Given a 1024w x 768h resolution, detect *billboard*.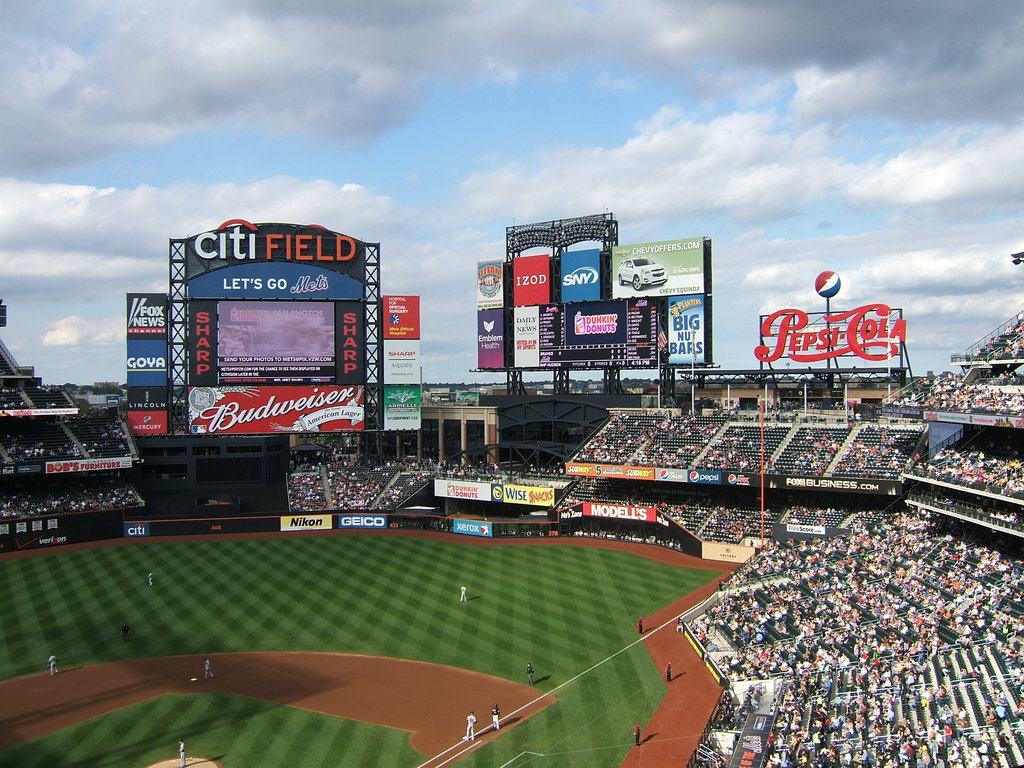
[x1=132, y1=385, x2=169, y2=408].
